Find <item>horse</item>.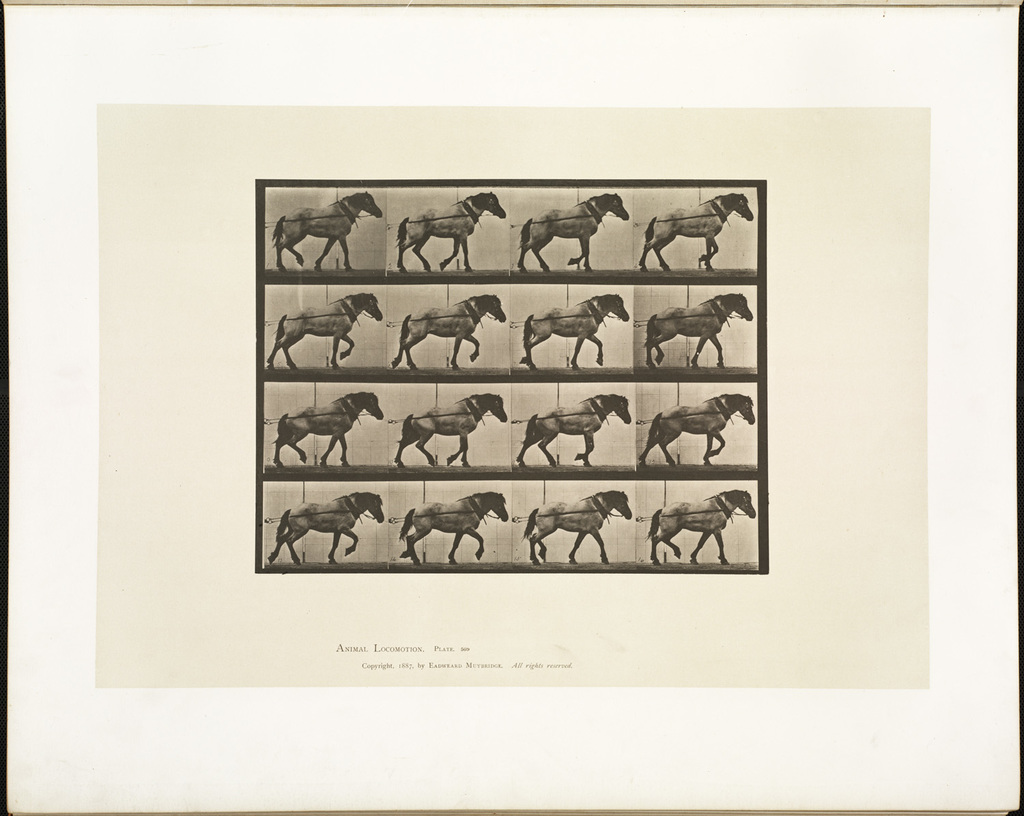
x1=396 y1=392 x2=509 y2=469.
